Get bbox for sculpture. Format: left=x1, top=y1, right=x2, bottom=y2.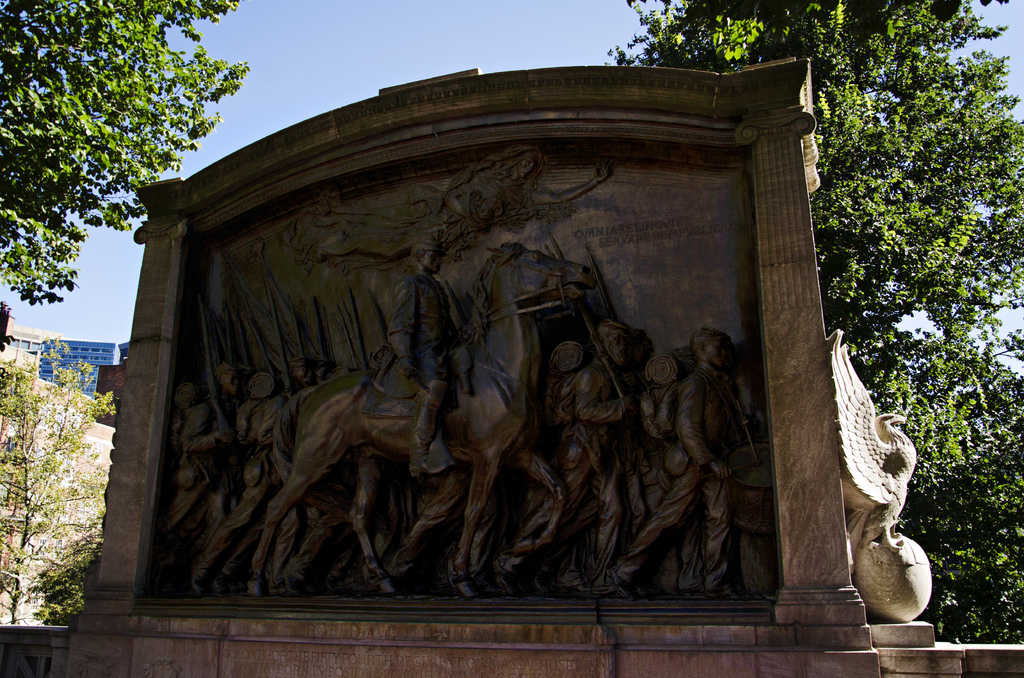
left=310, top=146, right=614, bottom=268.
